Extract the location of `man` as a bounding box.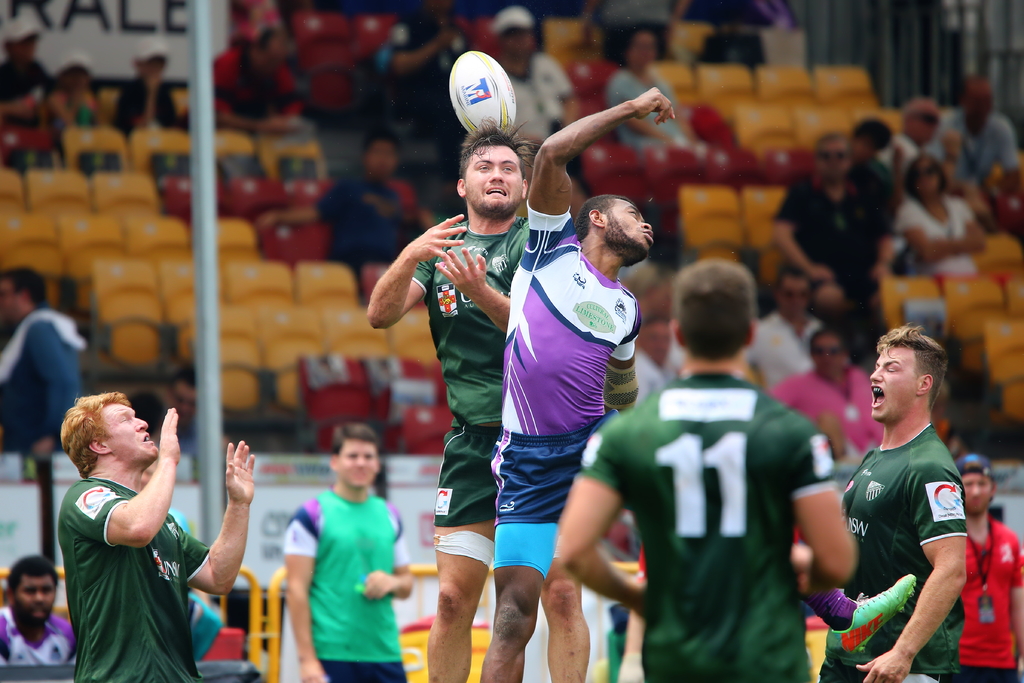
crop(628, 289, 672, 399).
